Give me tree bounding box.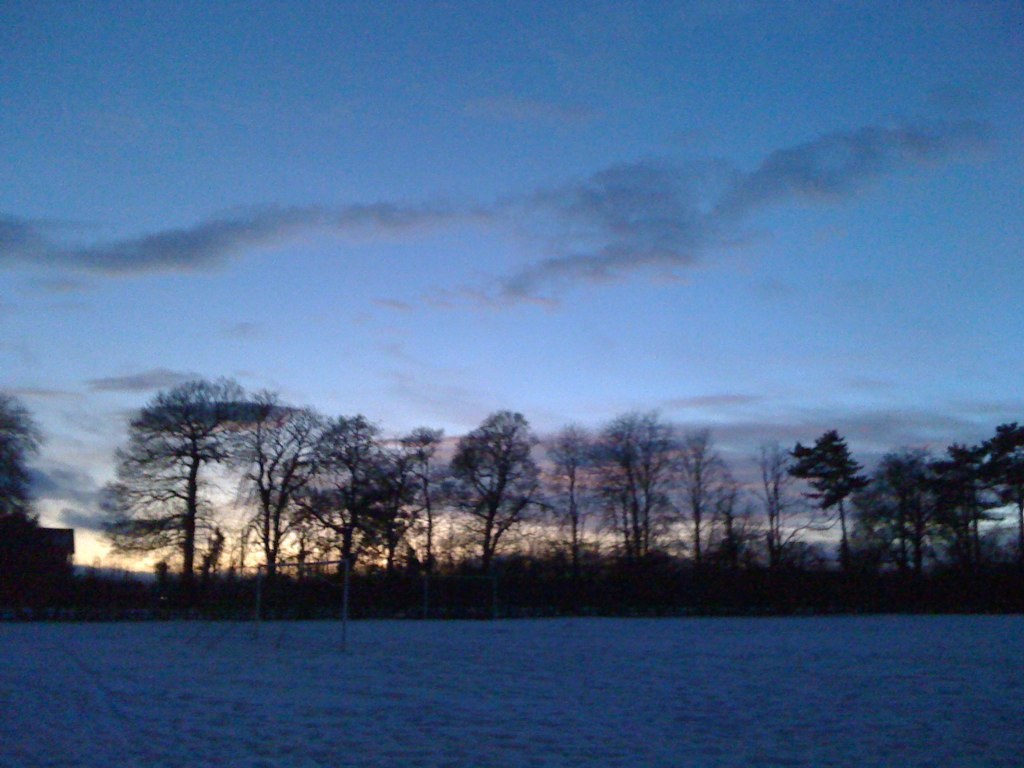
[657, 418, 742, 564].
